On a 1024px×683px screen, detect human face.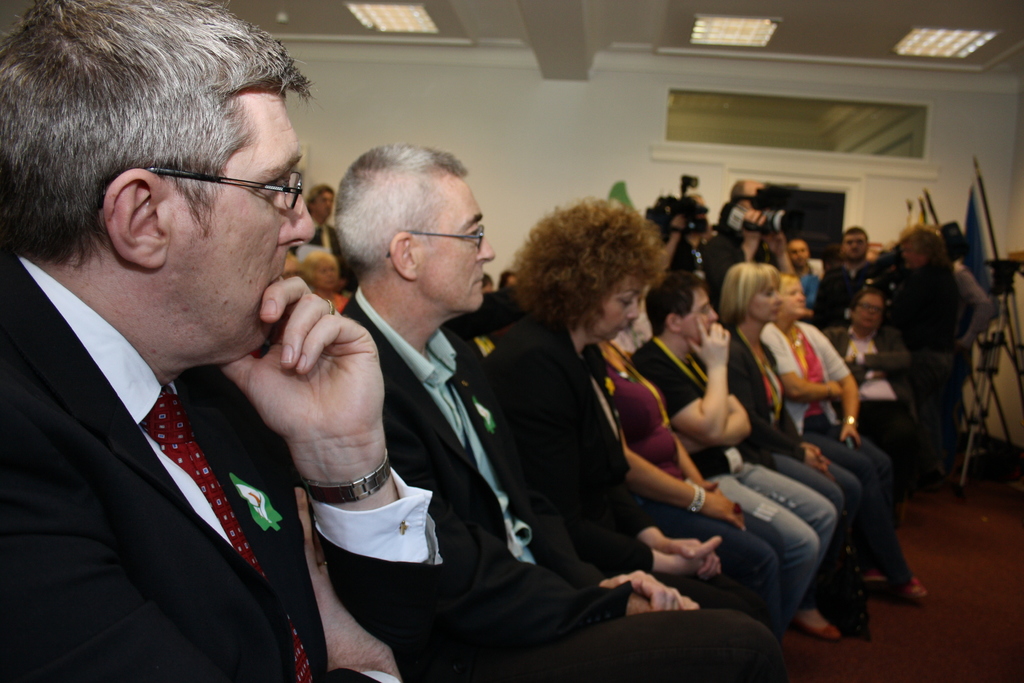
left=682, top=288, right=720, bottom=338.
